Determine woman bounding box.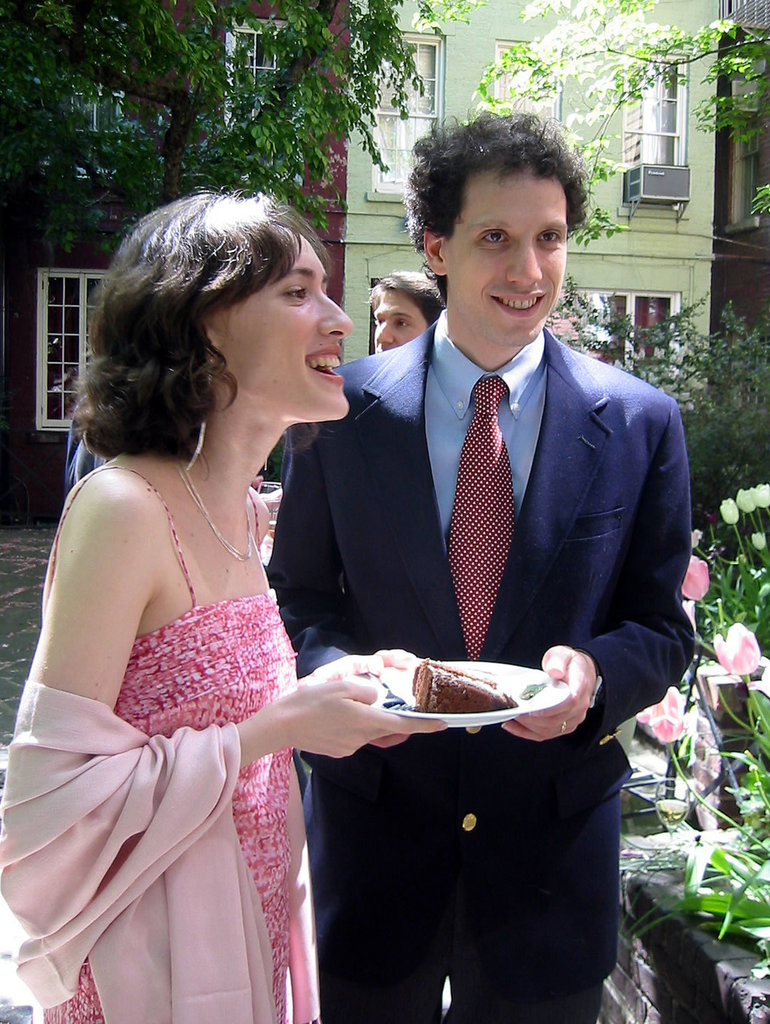
Determined: select_region(0, 182, 454, 1023).
